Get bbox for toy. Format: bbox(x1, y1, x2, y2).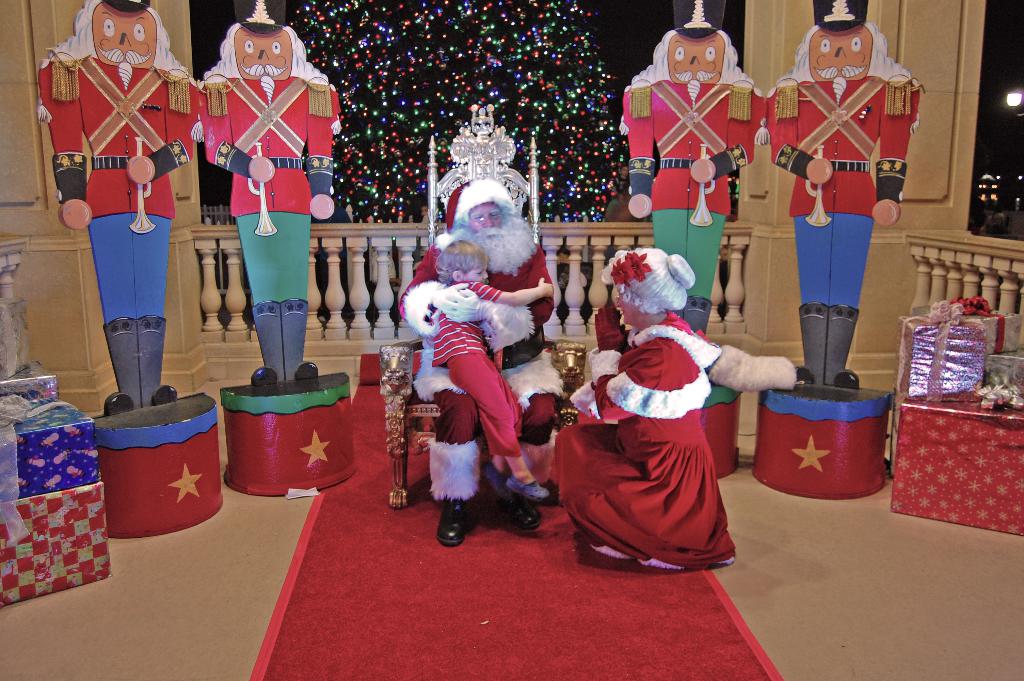
bbox(613, 0, 762, 502).
